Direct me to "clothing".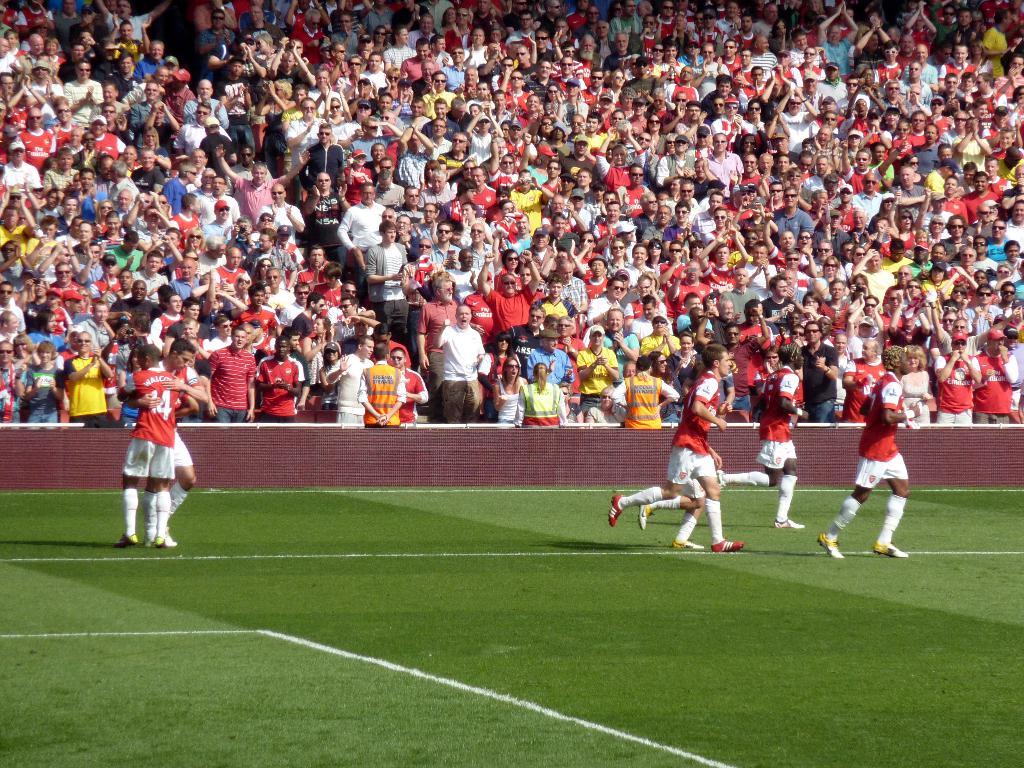
Direction: 440:326:480:422.
